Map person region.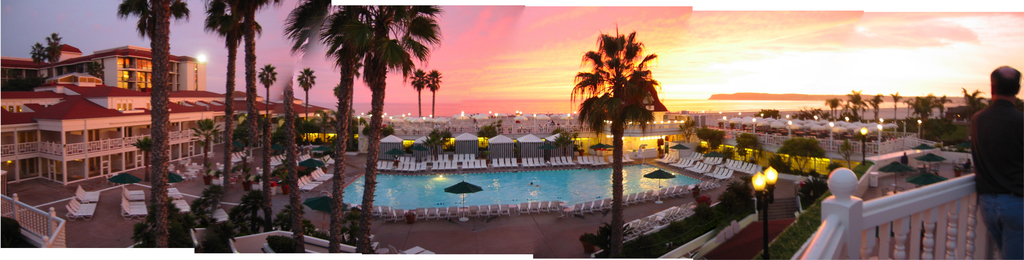
Mapped to [965,61,1023,259].
